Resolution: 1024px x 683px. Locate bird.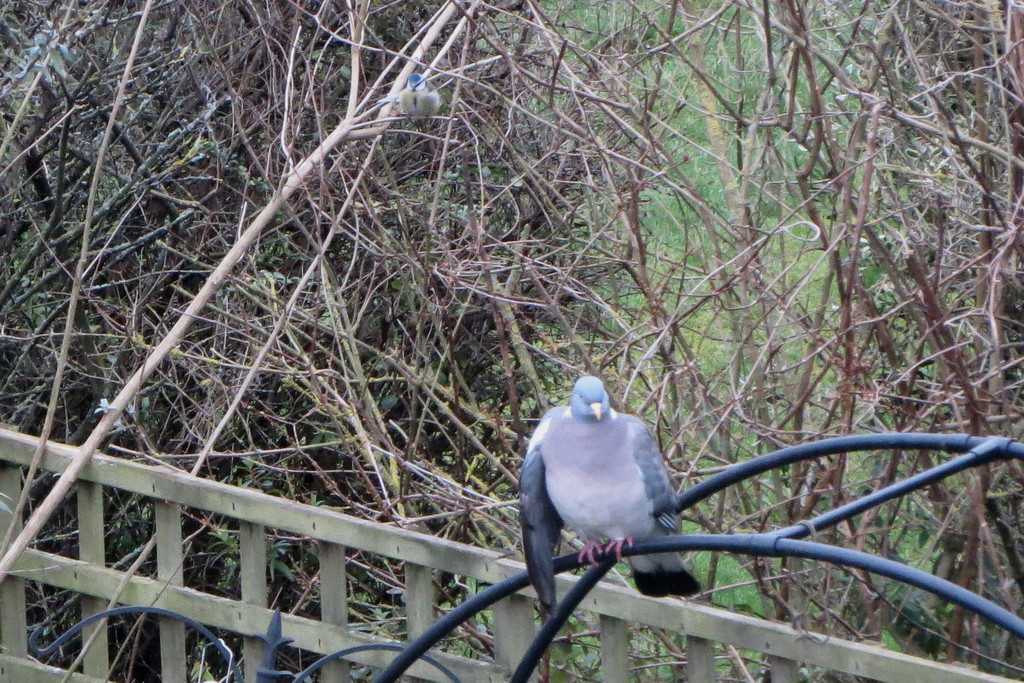
<region>512, 374, 717, 600</region>.
